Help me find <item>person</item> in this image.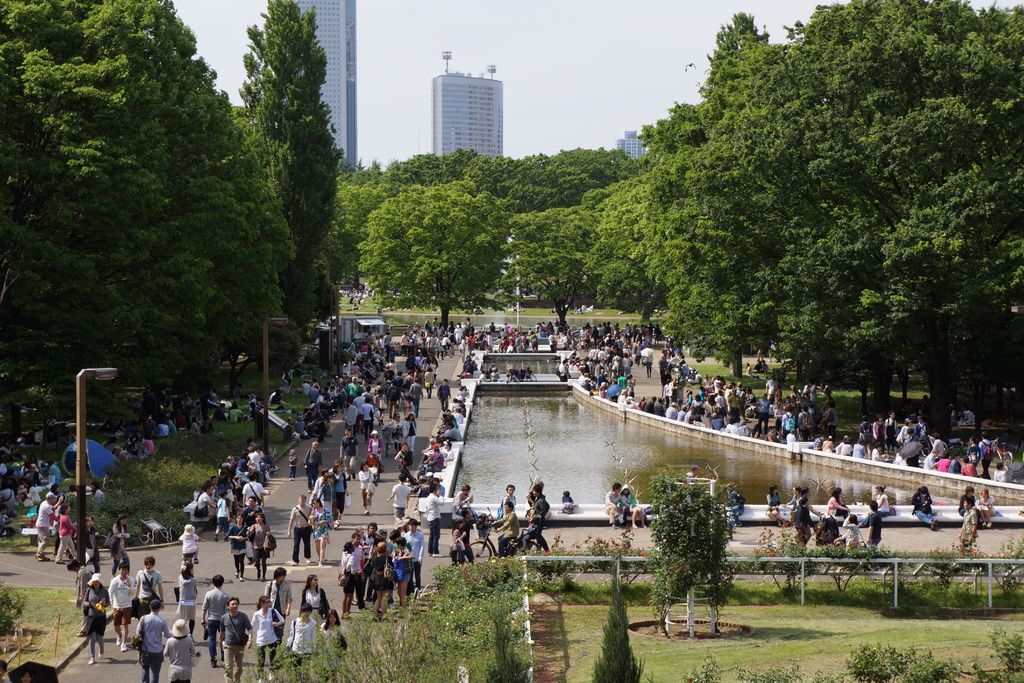
Found it: 321:607:349:682.
